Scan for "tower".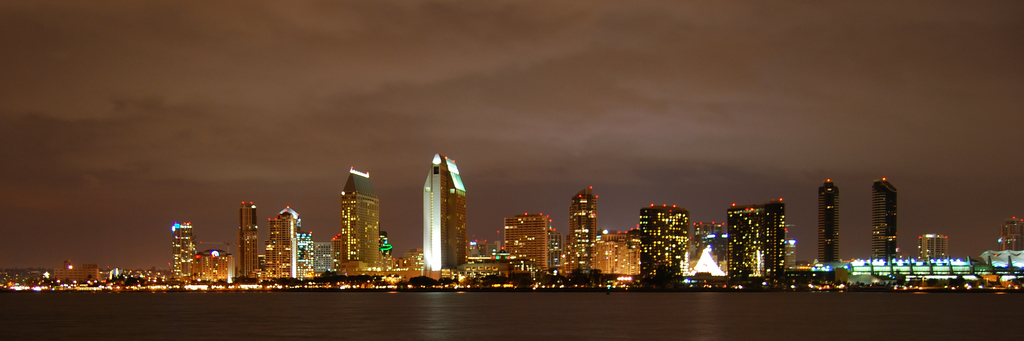
Scan result: bbox(1000, 218, 1023, 249).
